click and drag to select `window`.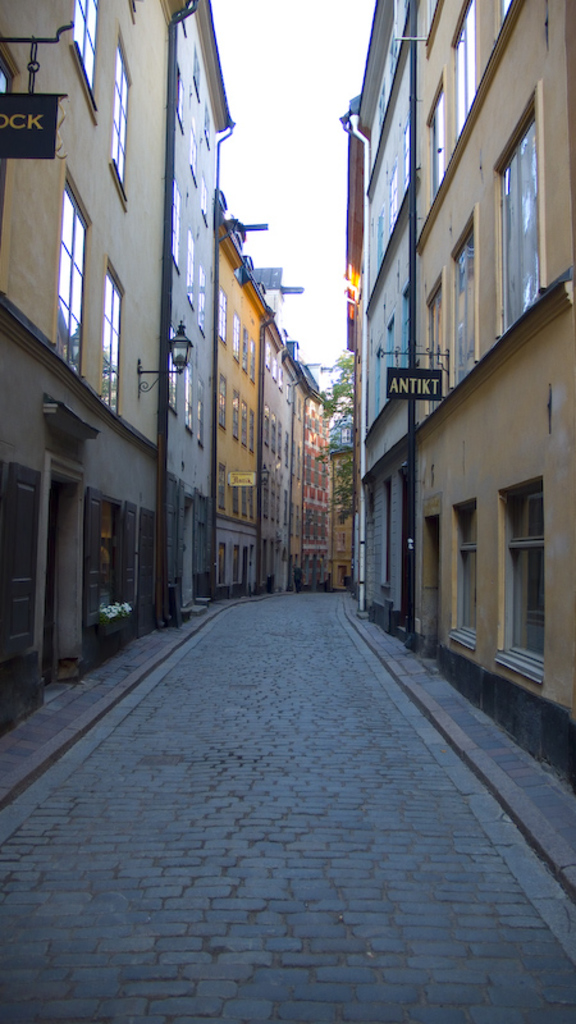
Selection: 230:310:244:367.
